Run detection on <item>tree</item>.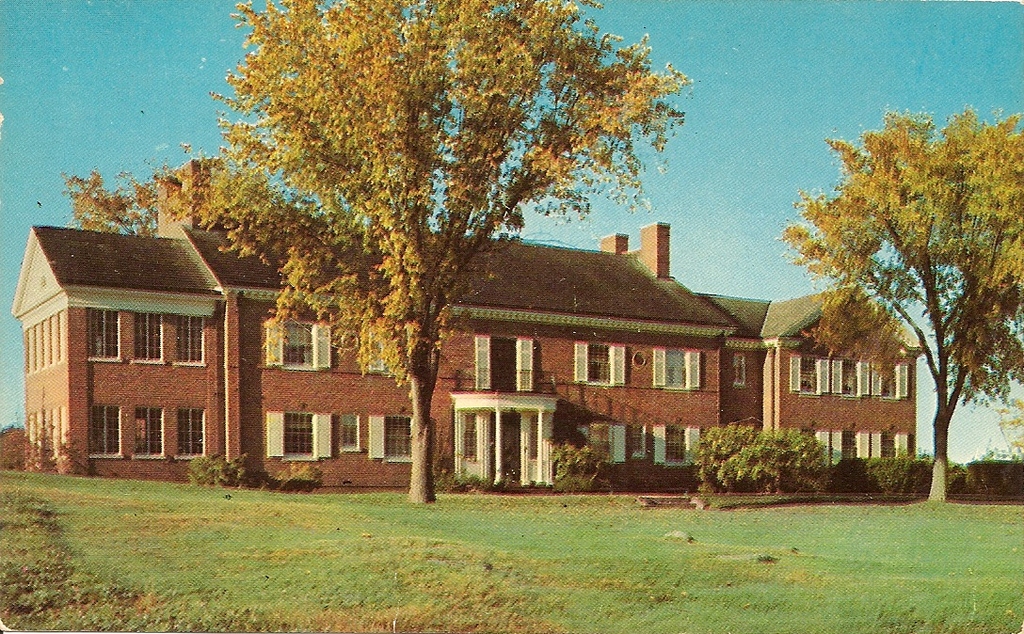
Result: Rect(206, 0, 688, 505).
